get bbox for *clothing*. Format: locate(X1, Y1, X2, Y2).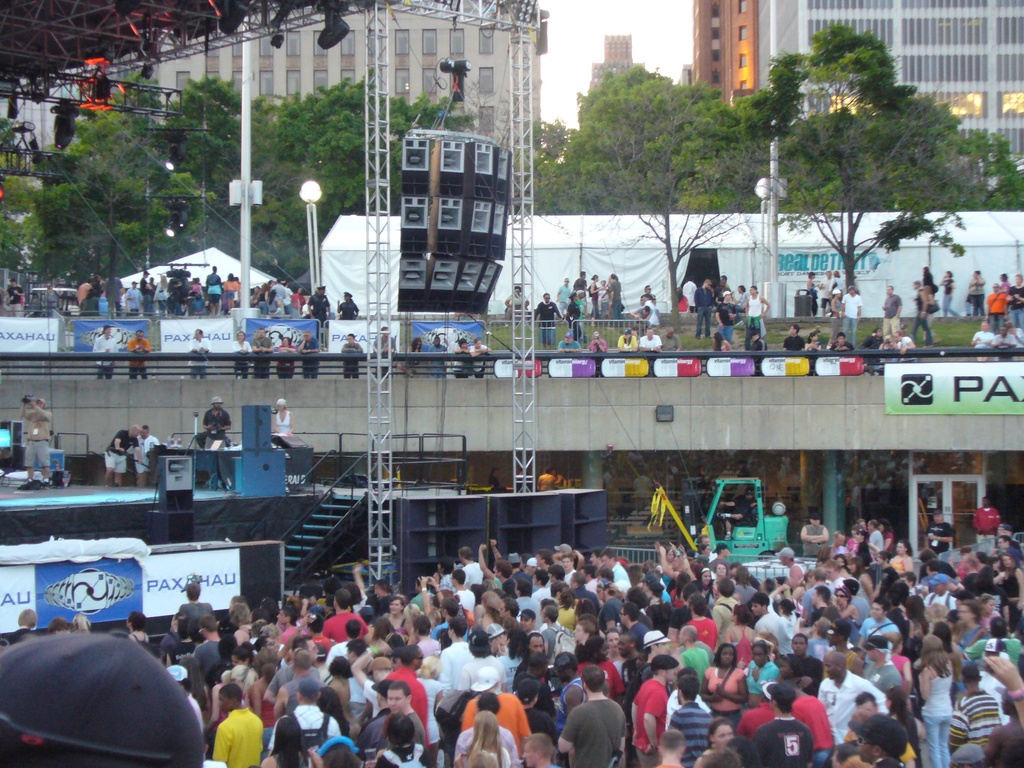
locate(410, 710, 428, 753).
